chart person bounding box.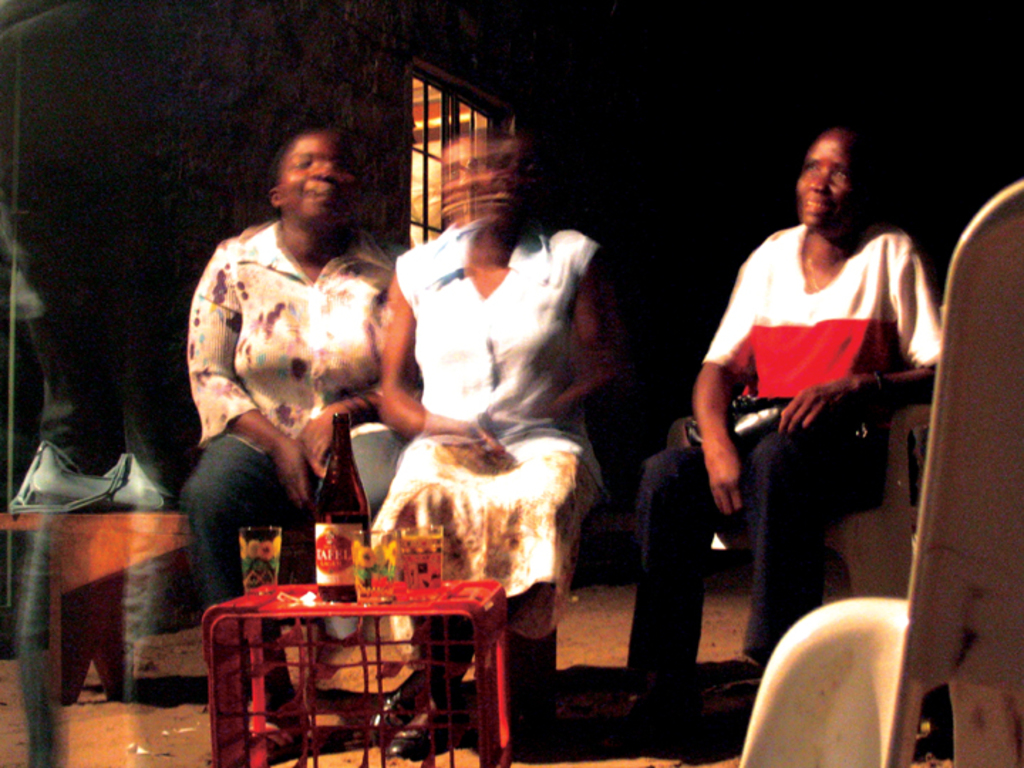
Charted: Rect(558, 122, 946, 717).
